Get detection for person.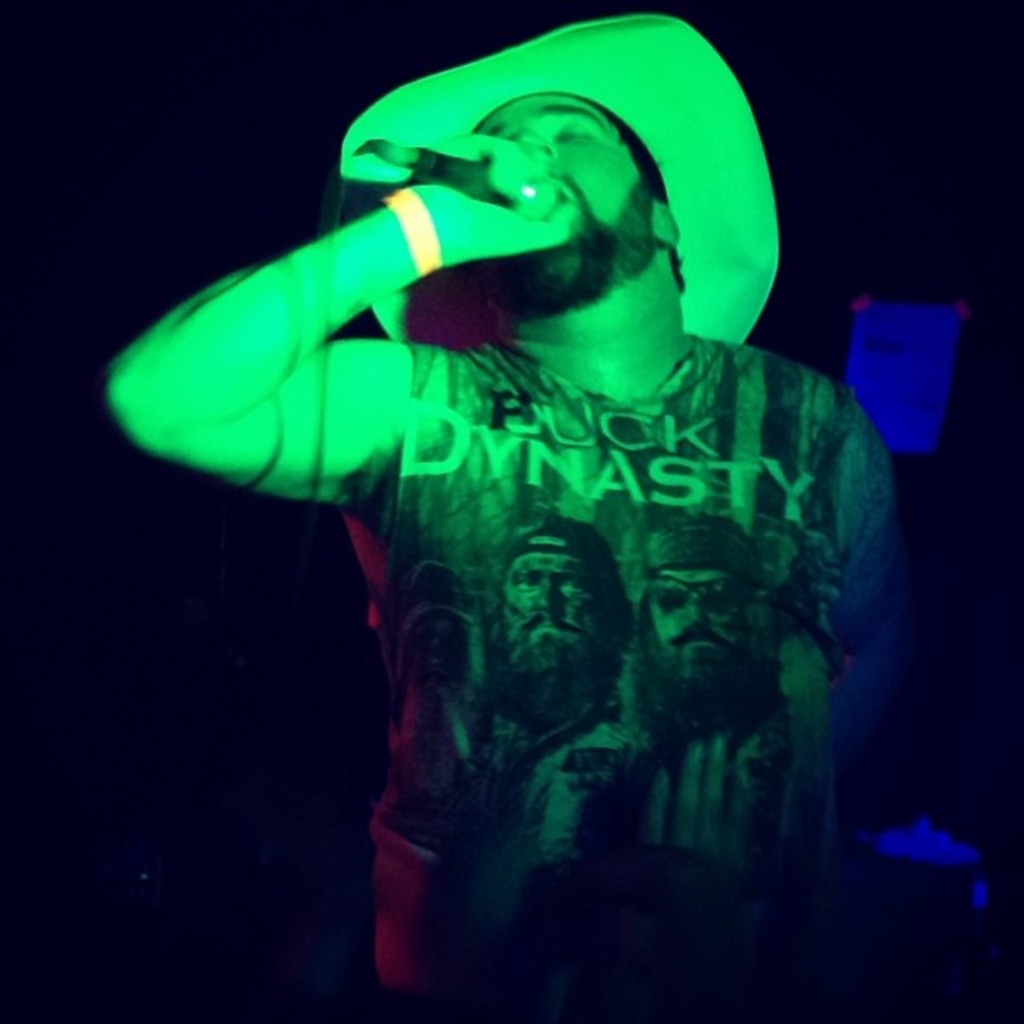
Detection: BBox(502, 518, 637, 723).
